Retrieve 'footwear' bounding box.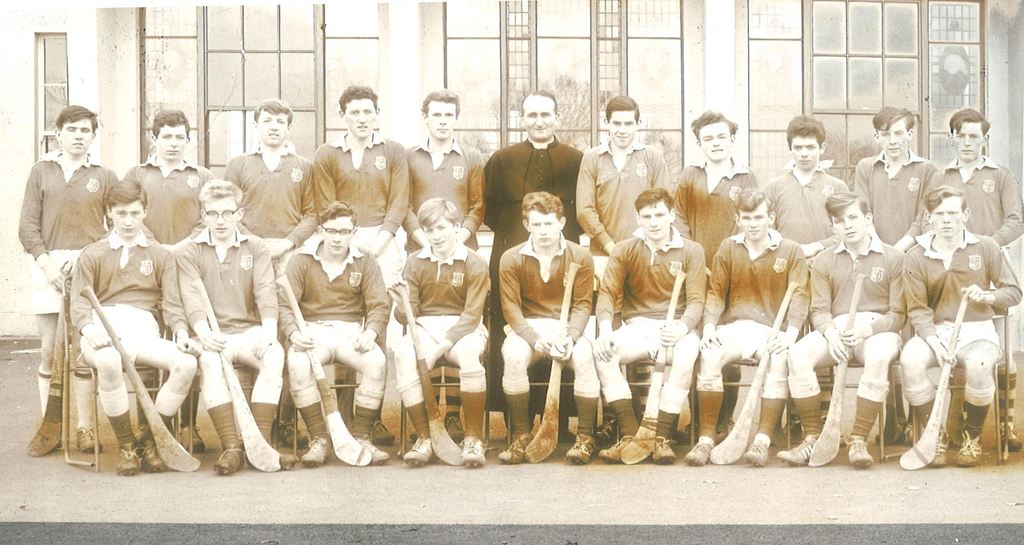
Bounding box: Rect(960, 432, 985, 463).
